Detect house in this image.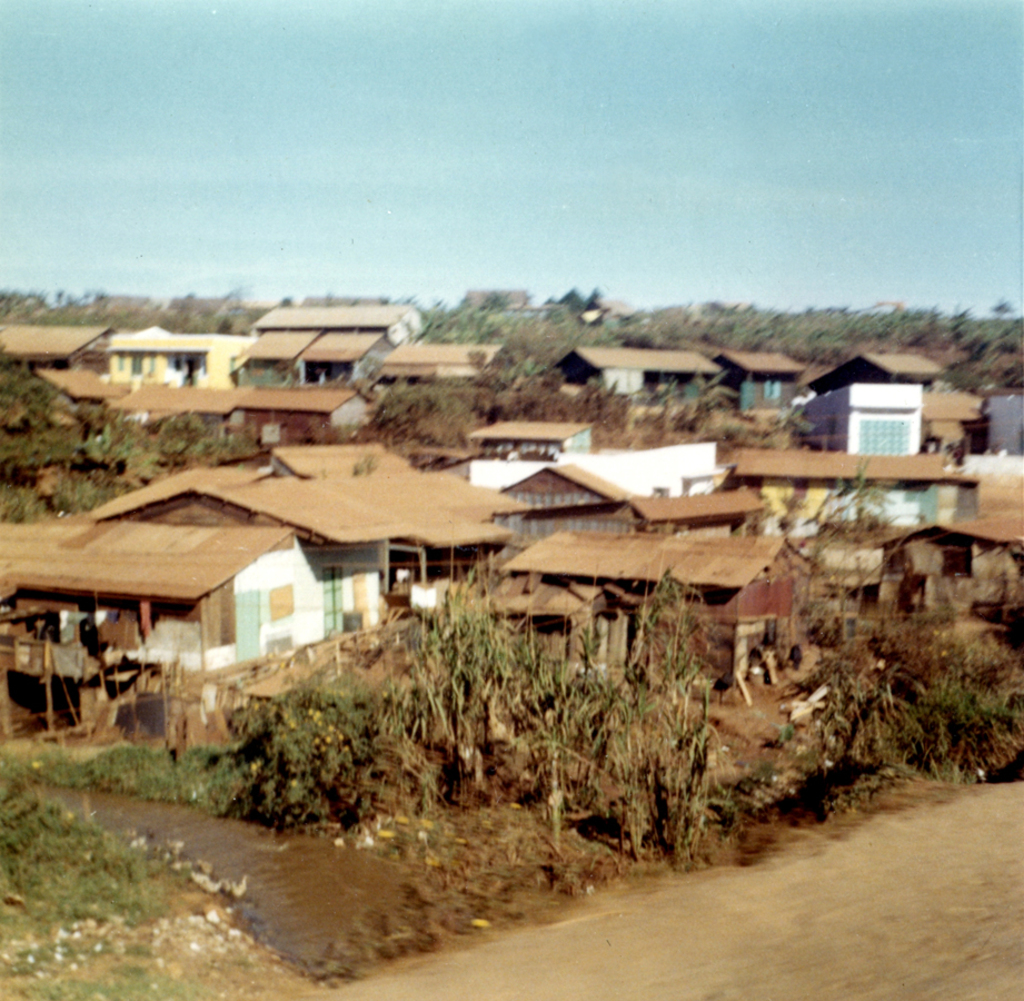
Detection: <region>795, 374, 934, 458</region>.
